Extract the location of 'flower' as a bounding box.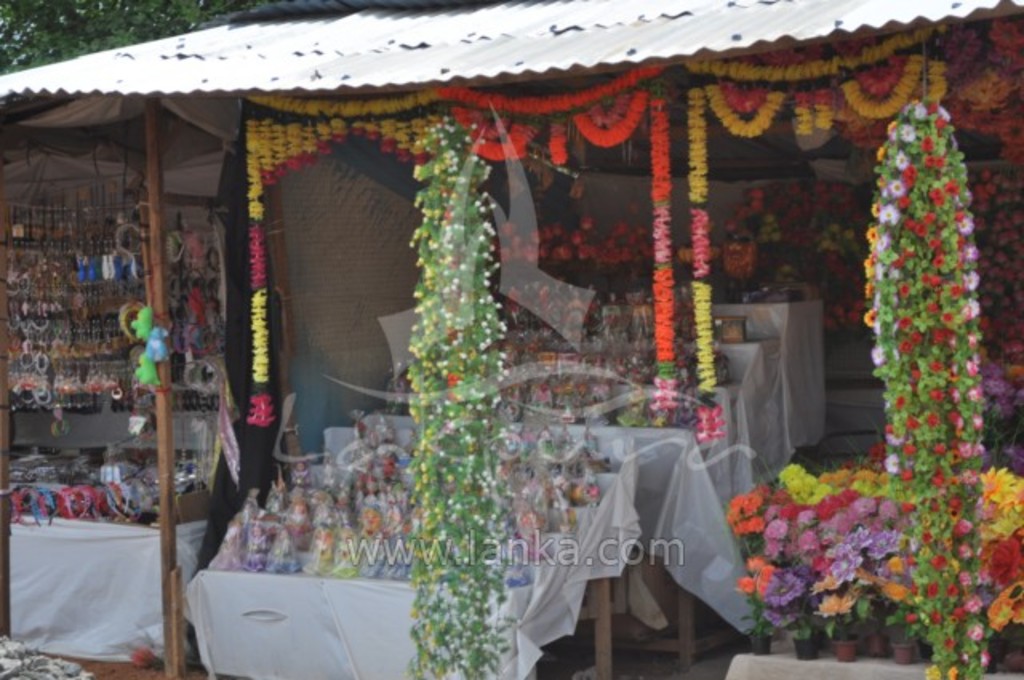
BBox(821, 592, 851, 619).
